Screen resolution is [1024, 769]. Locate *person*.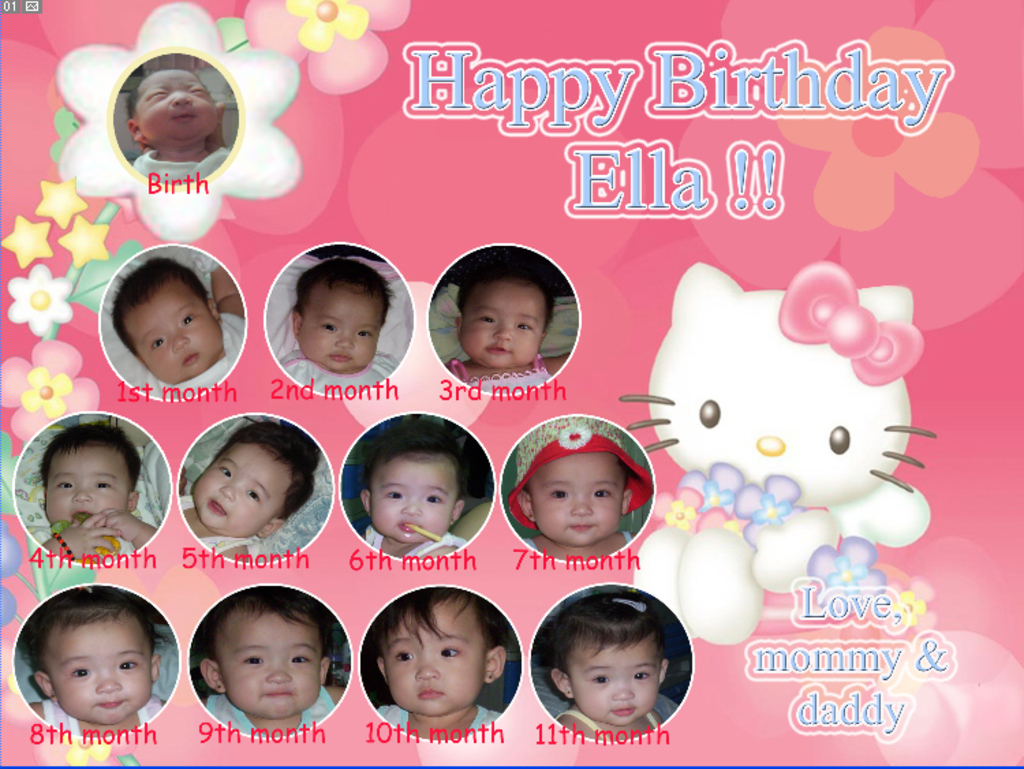
{"left": 374, "top": 585, "right": 509, "bottom": 738}.
